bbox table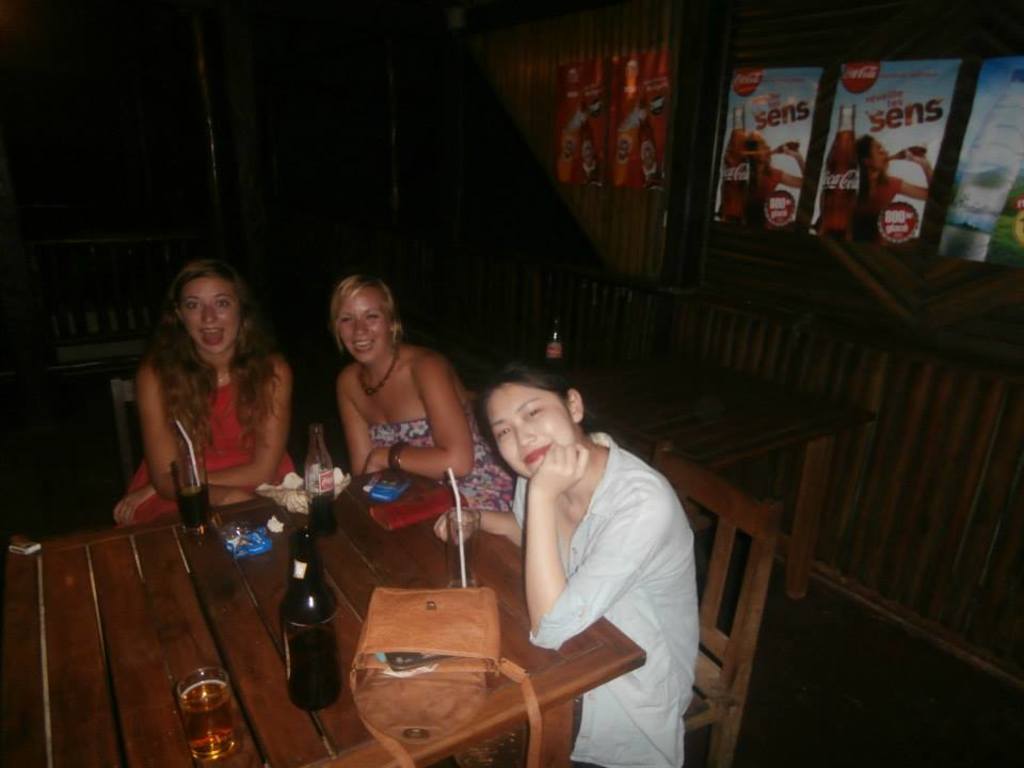
pyautogui.locateOnScreen(31, 485, 514, 757)
